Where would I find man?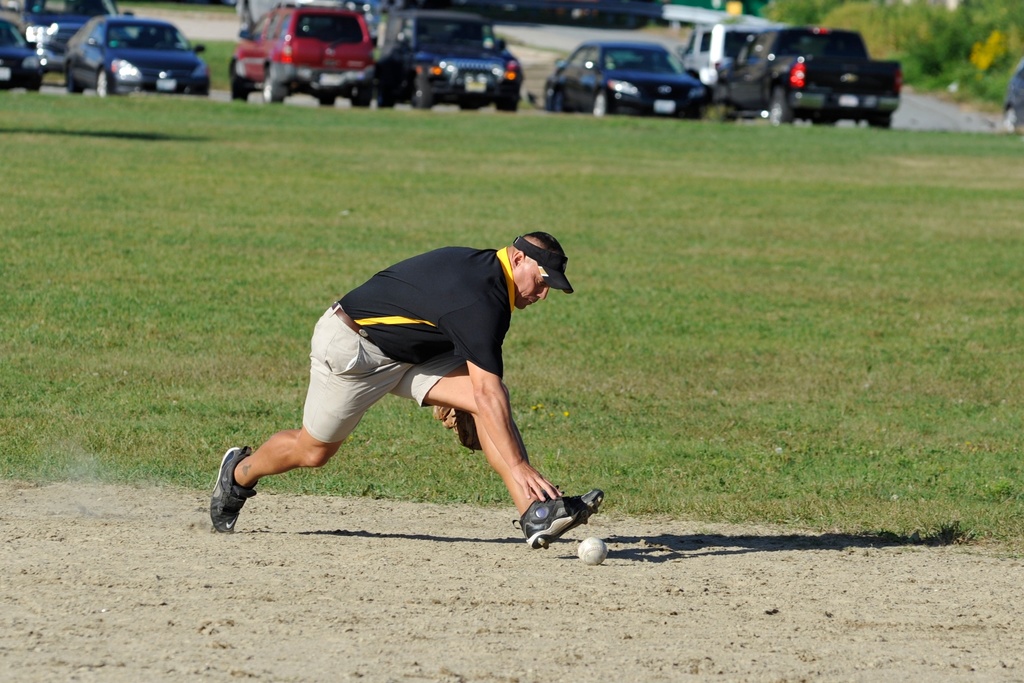
At [left=220, top=206, right=627, bottom=541].
